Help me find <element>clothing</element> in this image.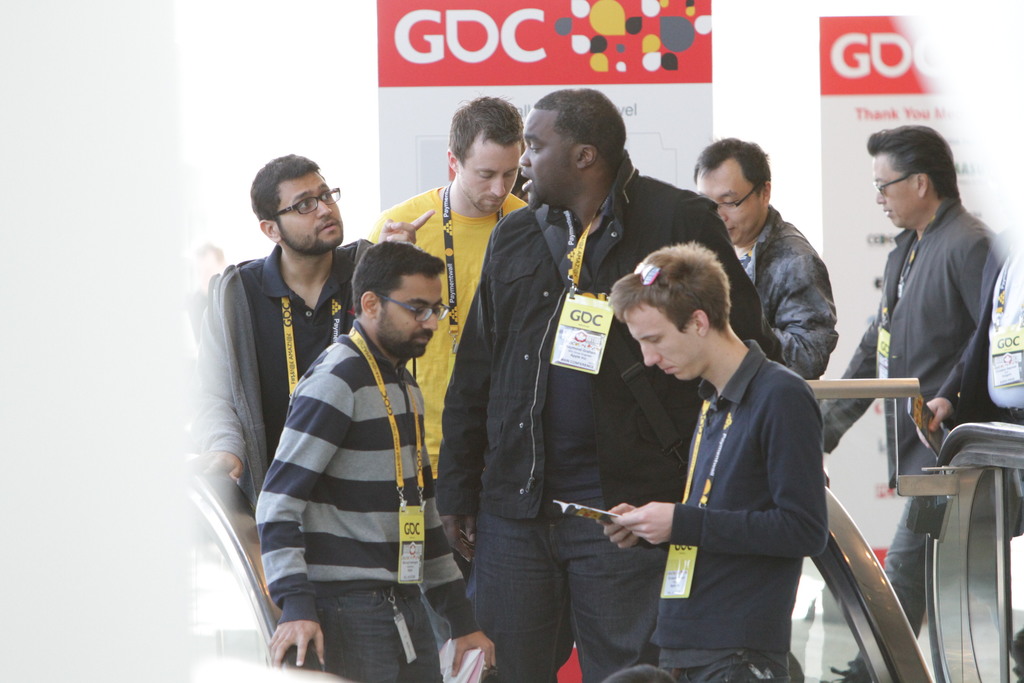
Found it: x1=365 y1=171 x2=536 y2=506.
